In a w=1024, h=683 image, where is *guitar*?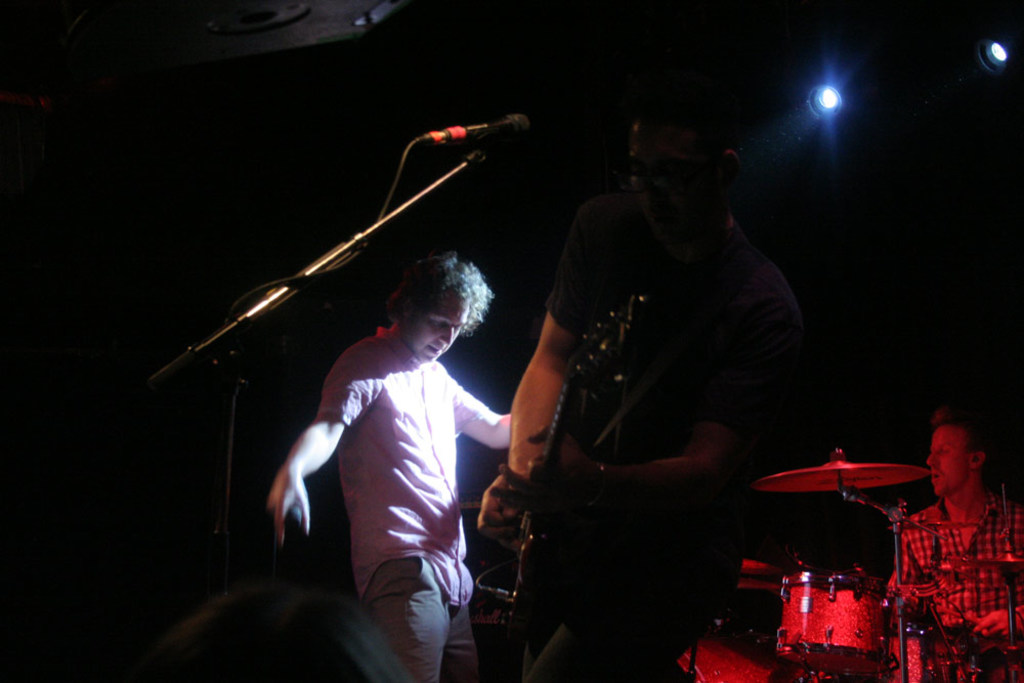
box(468, 291, 656, 667).
